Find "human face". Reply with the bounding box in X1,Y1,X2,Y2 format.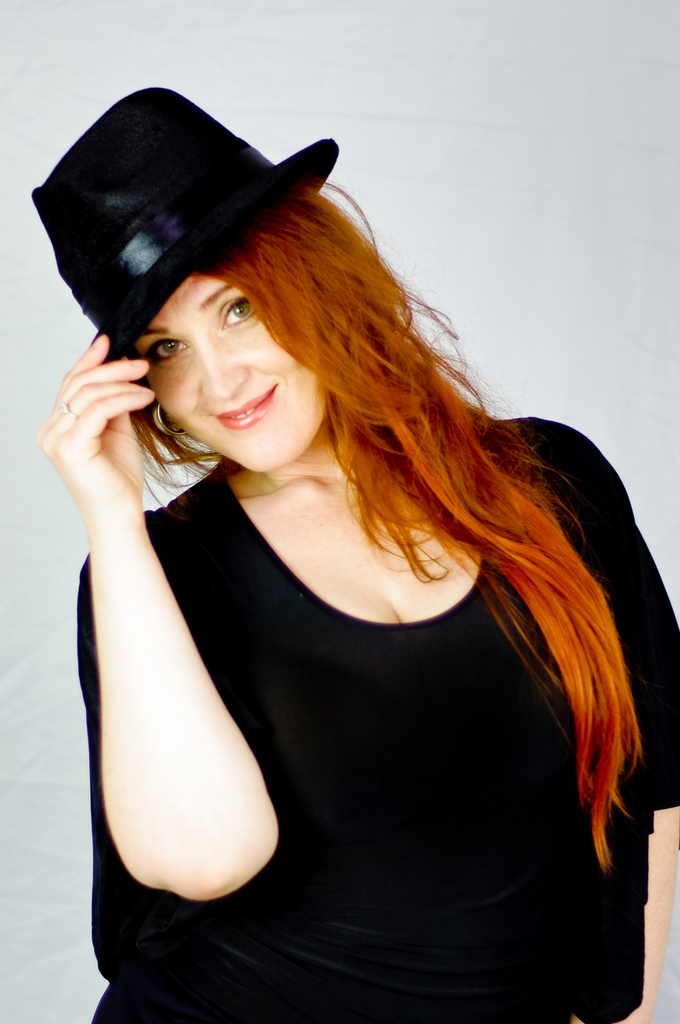
131,276,328,474.
